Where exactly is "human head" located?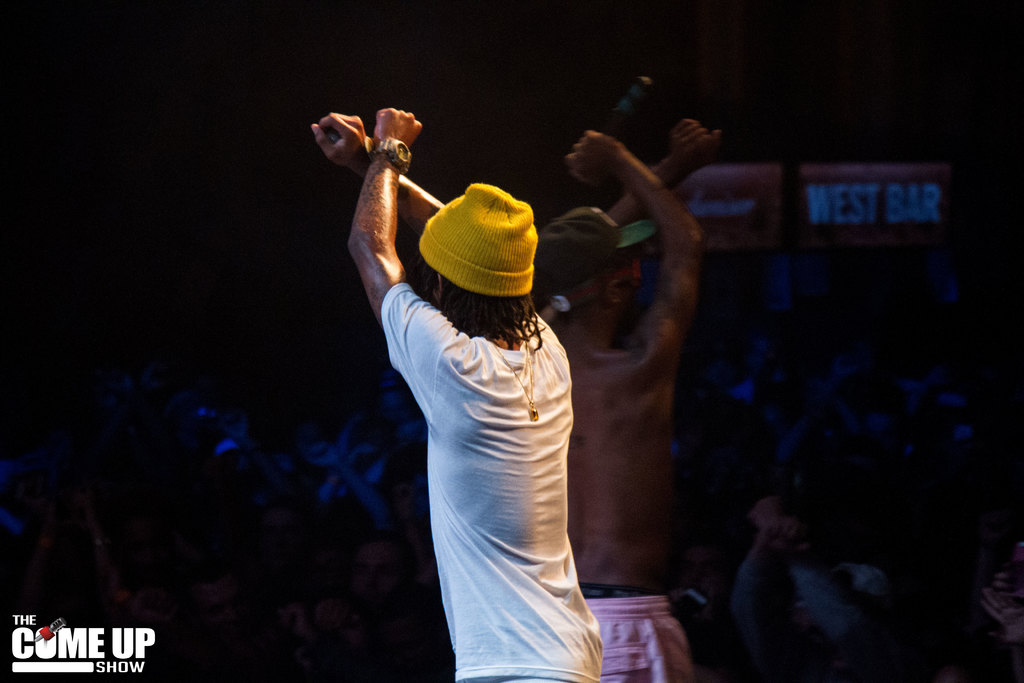
Its bounding box is 530:202:660:347.
